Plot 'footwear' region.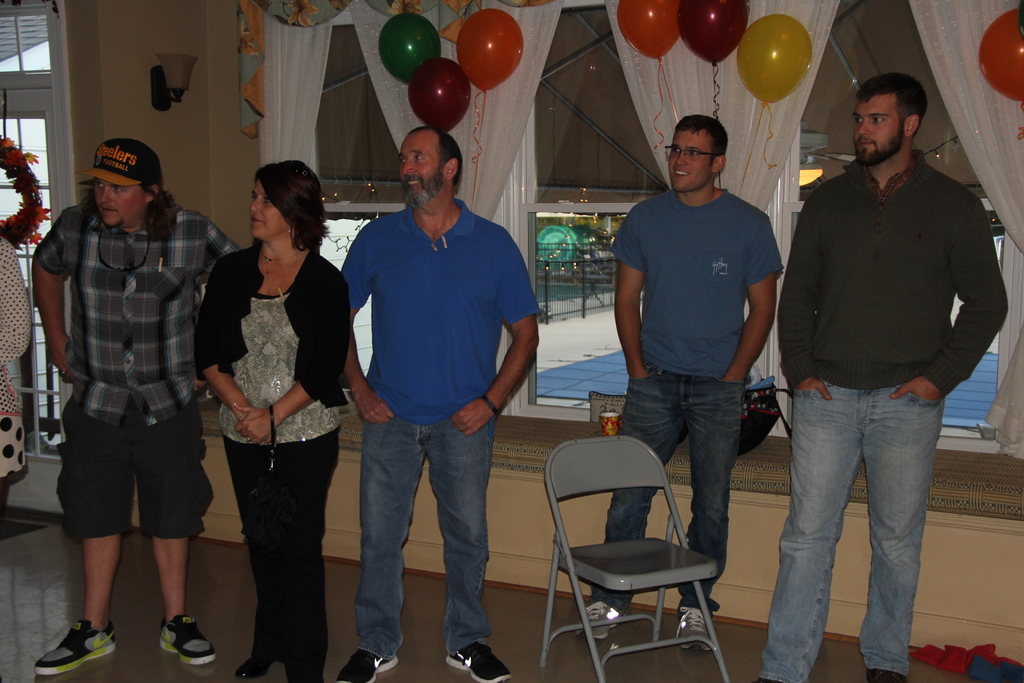
Plotted at 134:602:199:673.
